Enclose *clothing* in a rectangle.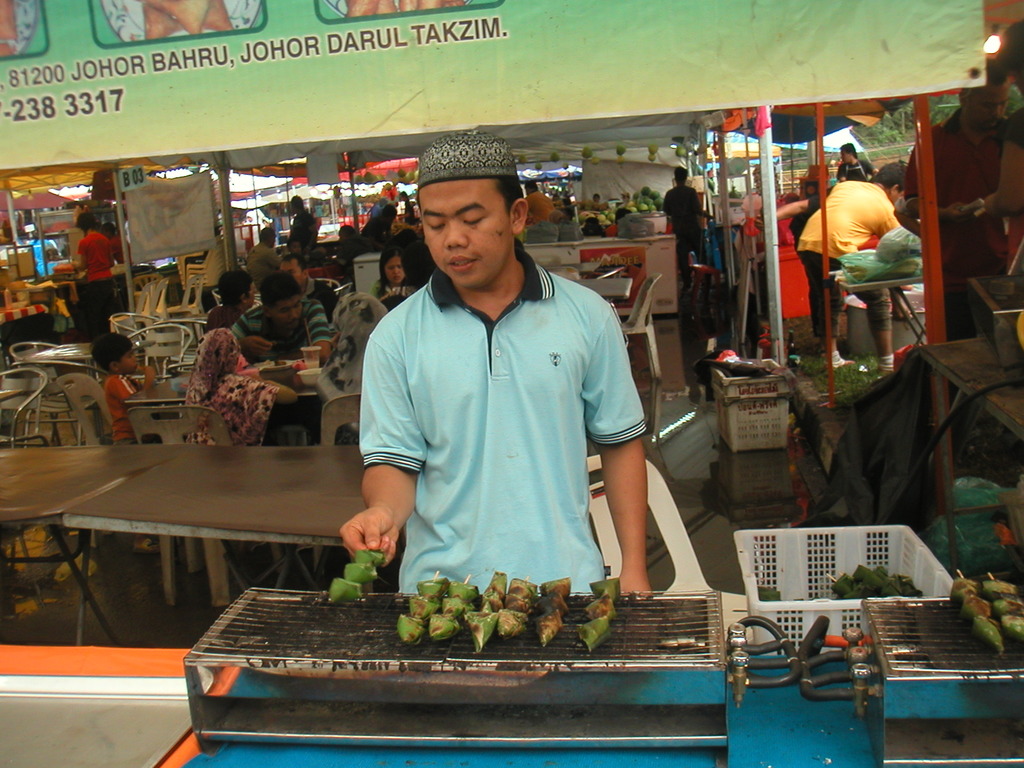
bbox=[796, 177, 908, 346].
